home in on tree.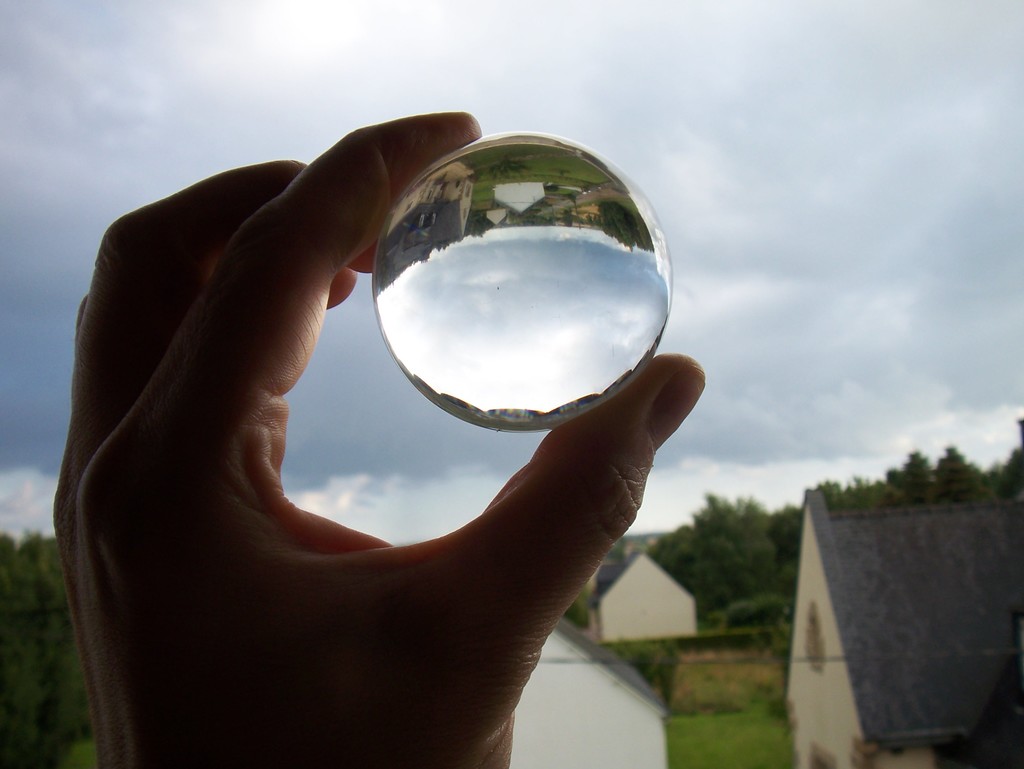
Homed in at <region>0, 531, 97, 768</region>.
